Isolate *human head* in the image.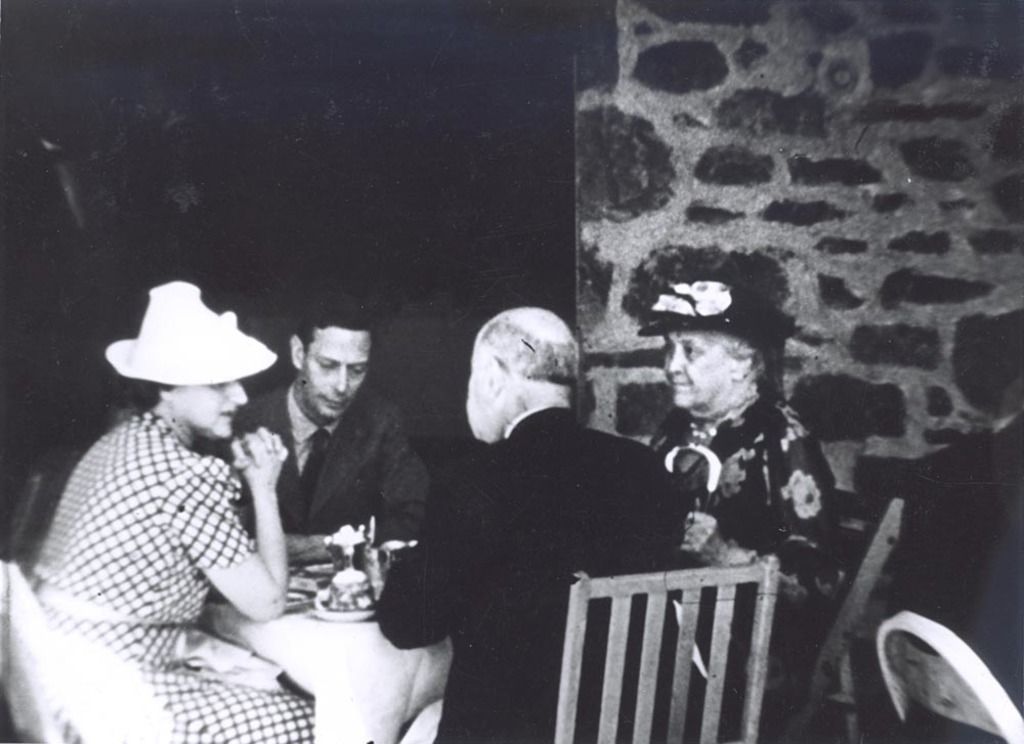
Isolated region: locate(288, 277, 380, 424).
